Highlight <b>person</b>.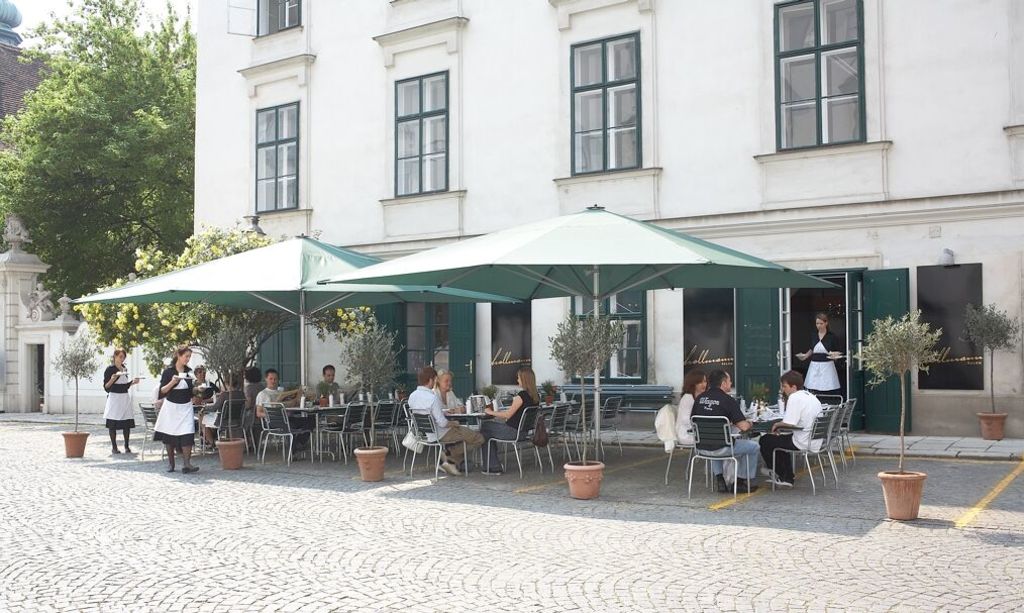
Highlighted region: [403, 367, 487, 474].
